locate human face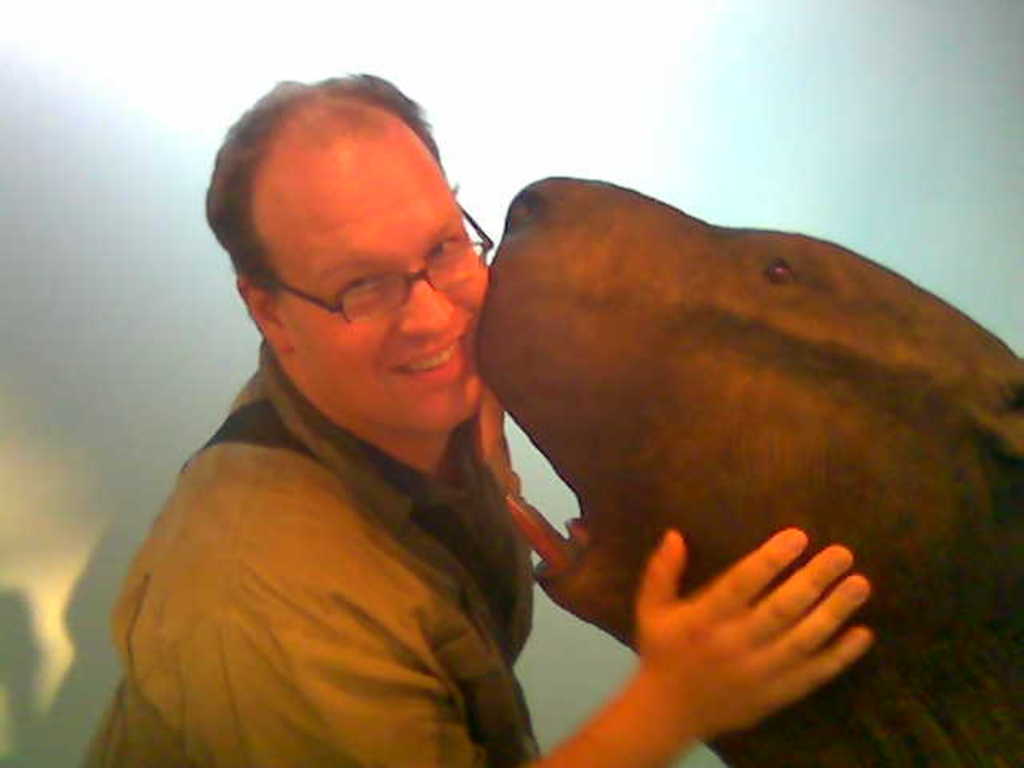
select_region(299, 114, 491, 429)
